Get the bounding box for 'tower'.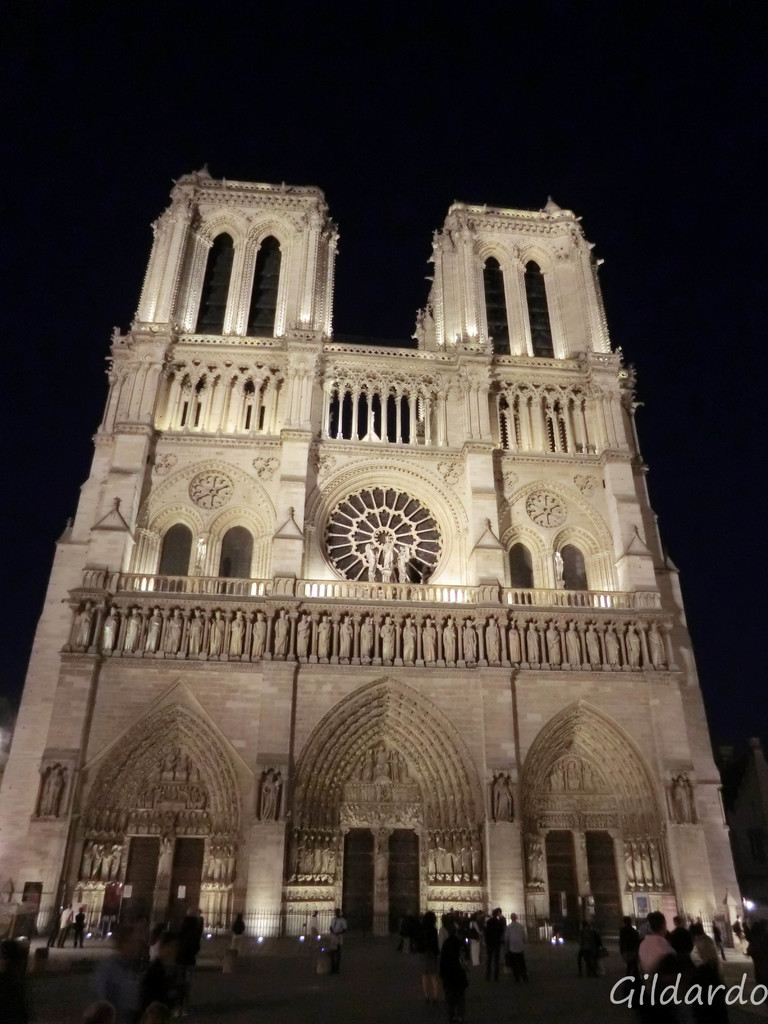
<box>0,169,756,973</box>.
